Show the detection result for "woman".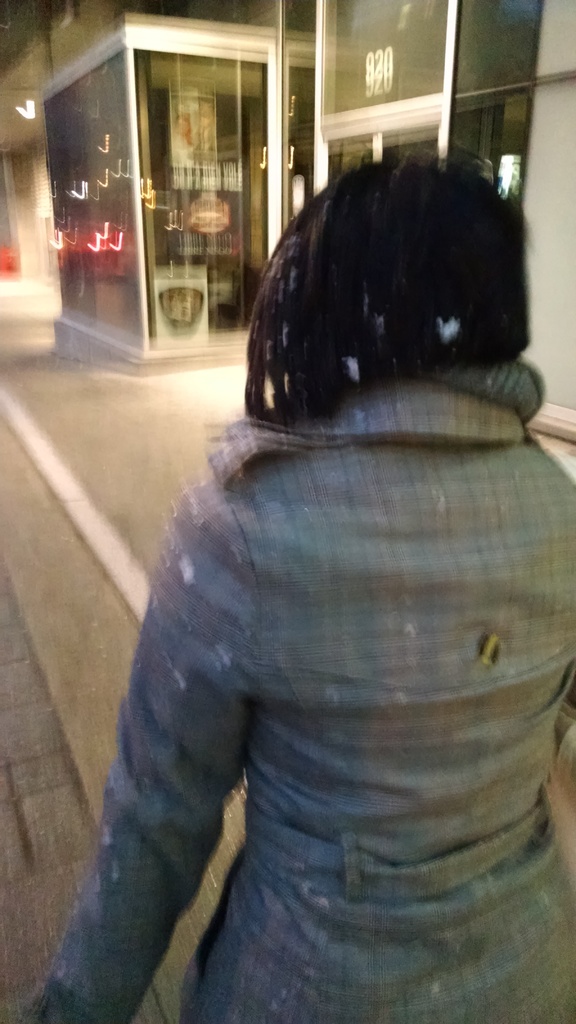
x1=17 y1=113 x2=573 y2=1023.
